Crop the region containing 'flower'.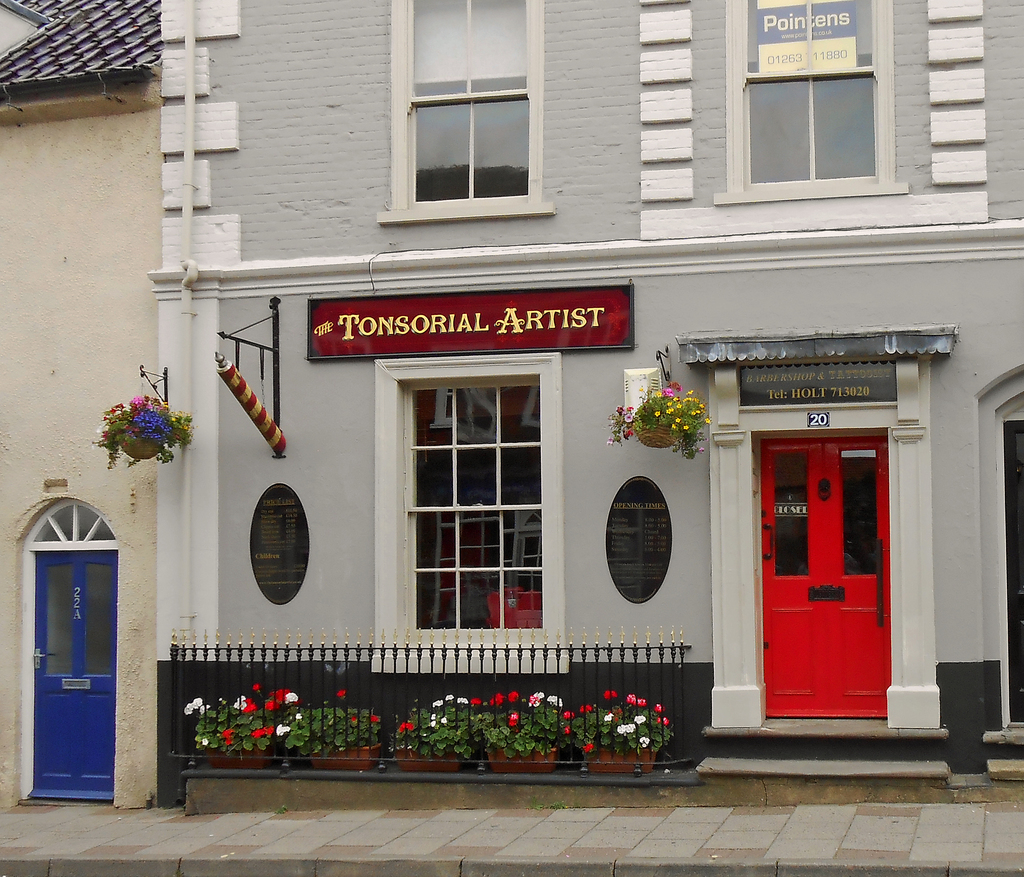
Crop region: 397/721/405/735.
